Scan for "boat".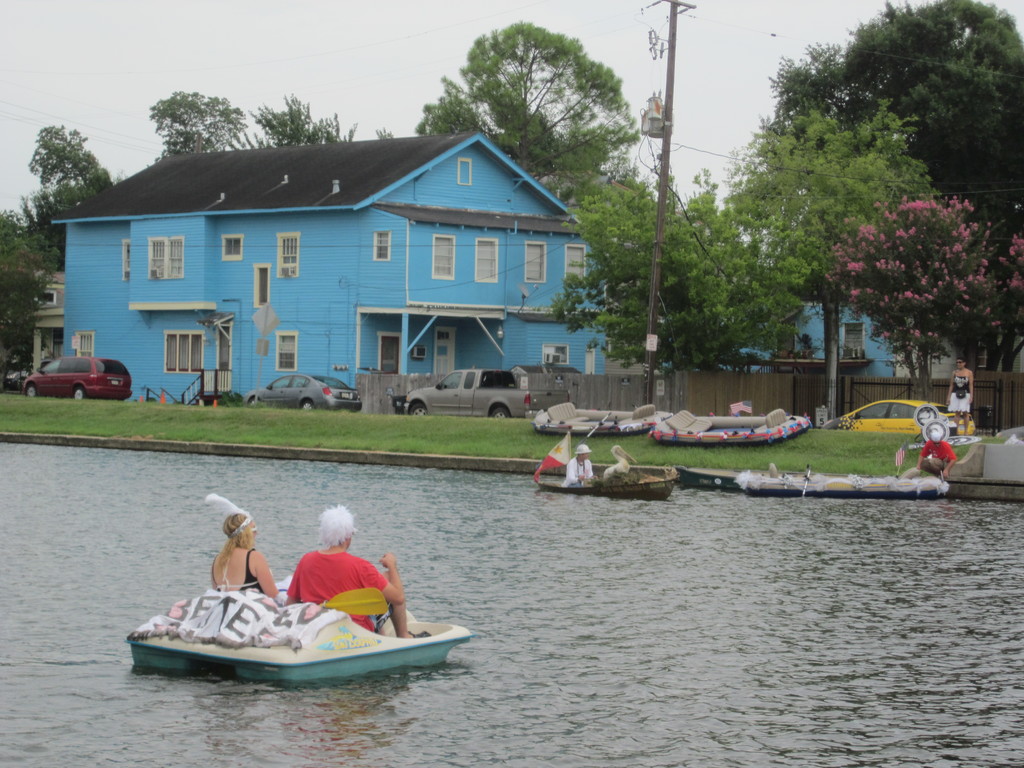
Scan result: [left=111, top=568, right=474, bottom=694].
